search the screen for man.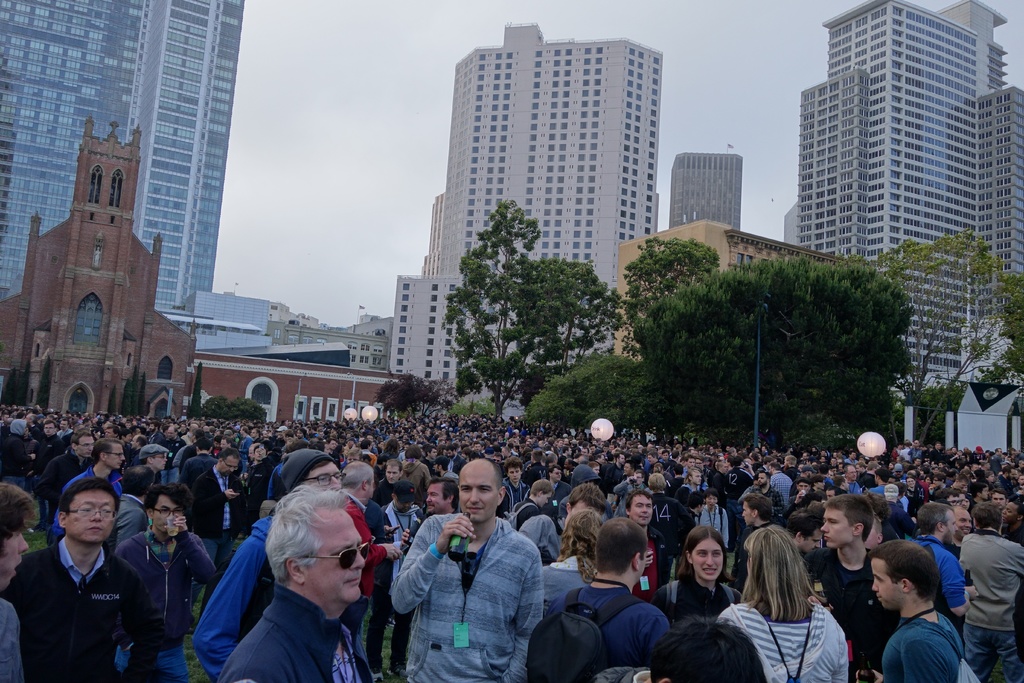
Found at (left=838, top=460, right=841, bottom=462).
